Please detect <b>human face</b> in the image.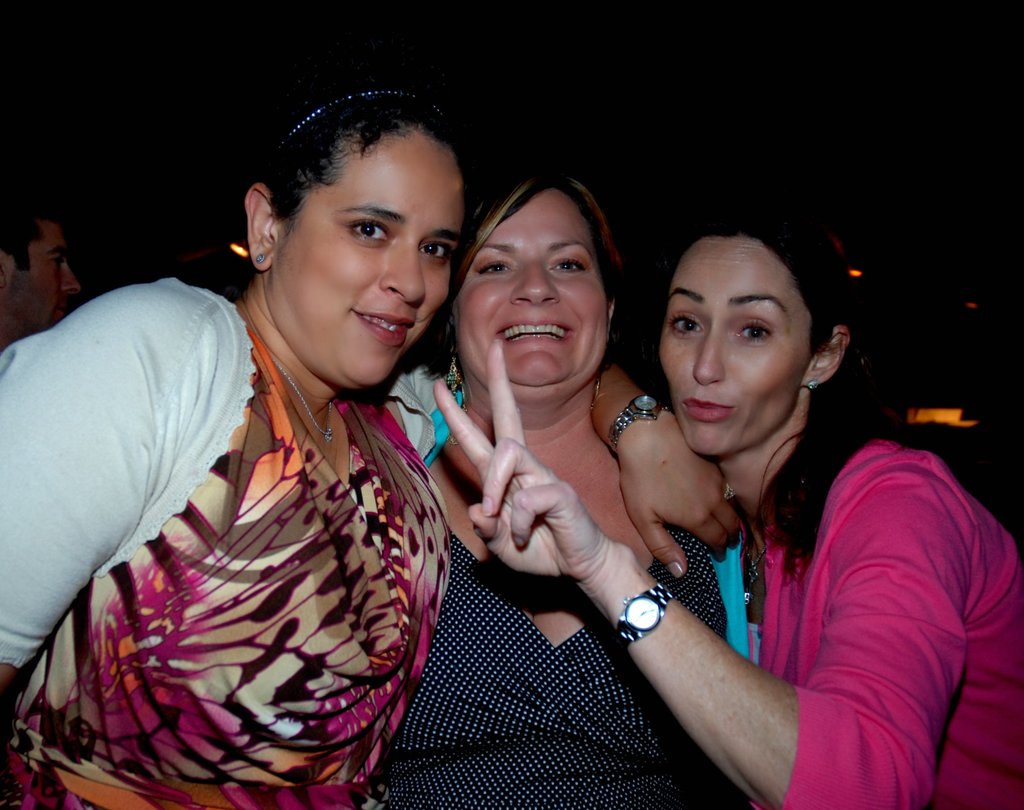
[452,186,610,383].
